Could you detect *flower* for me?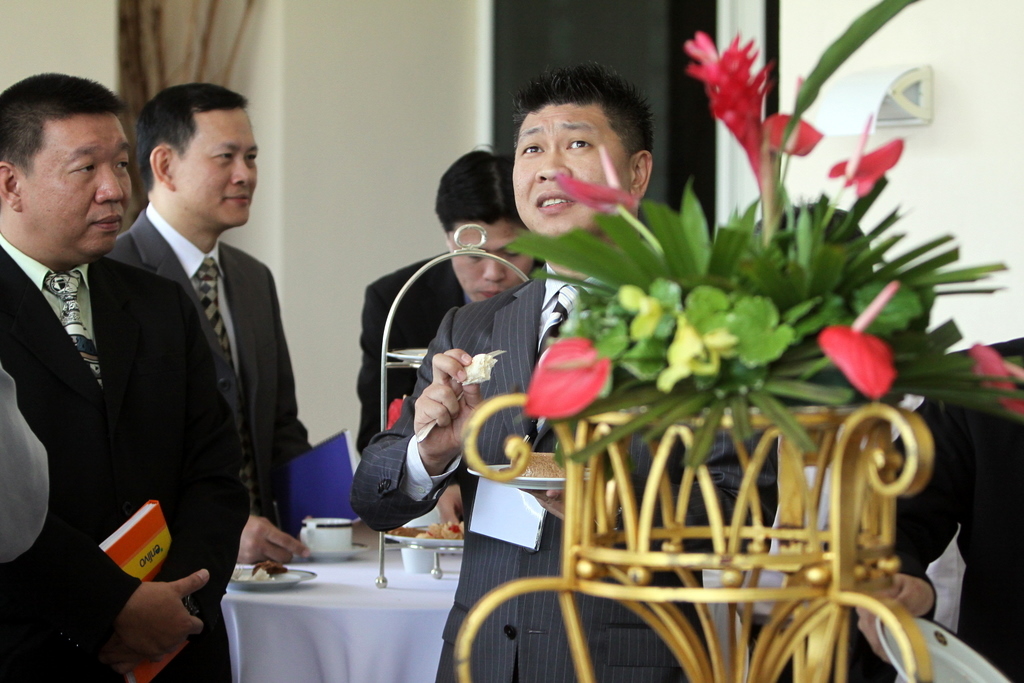
Detection result: bbox=(524, 337, 611, 416).
